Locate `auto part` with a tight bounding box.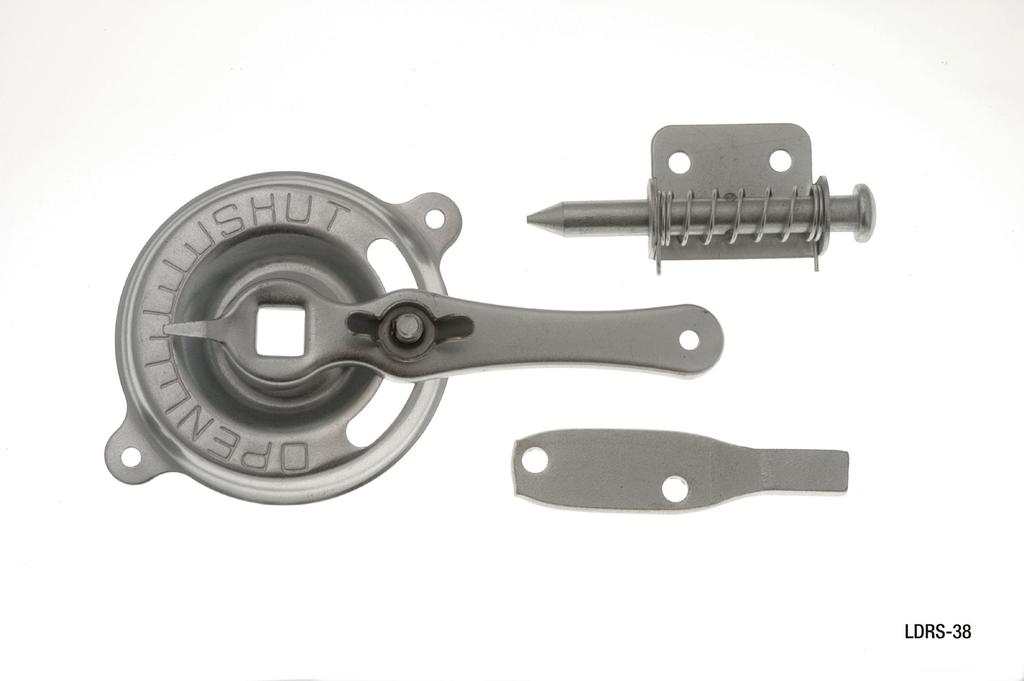
[104,167,727,507].
